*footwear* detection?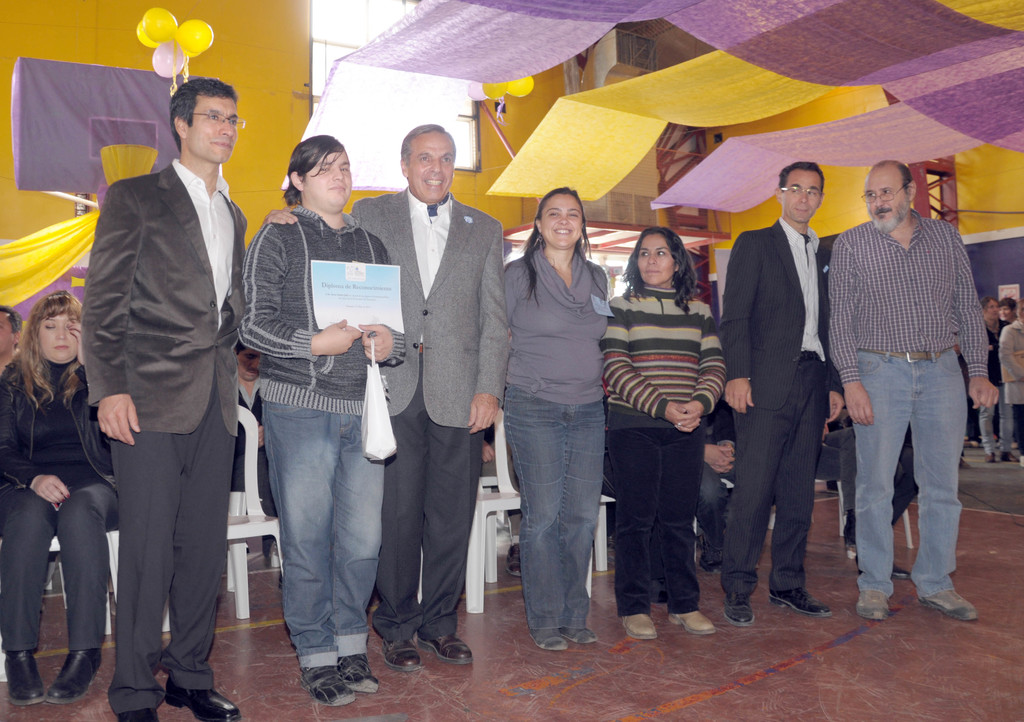
[left=163, top=679, right=241, bottom=721]
